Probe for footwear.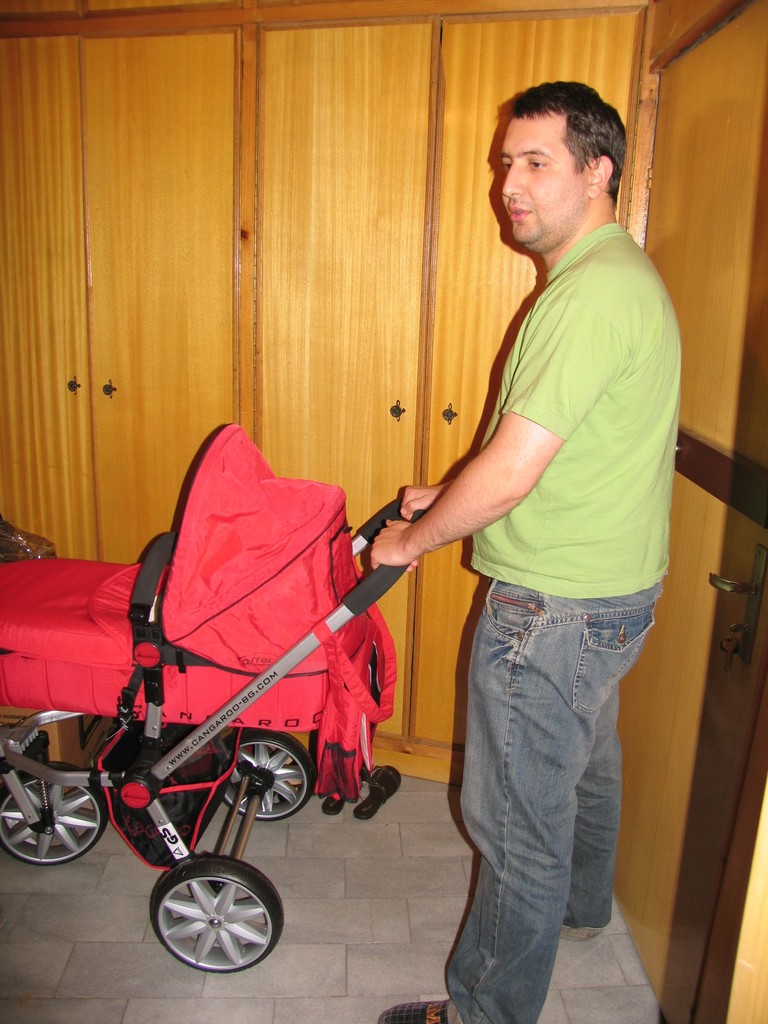
Probe result: 355, 760, 419, 817.
